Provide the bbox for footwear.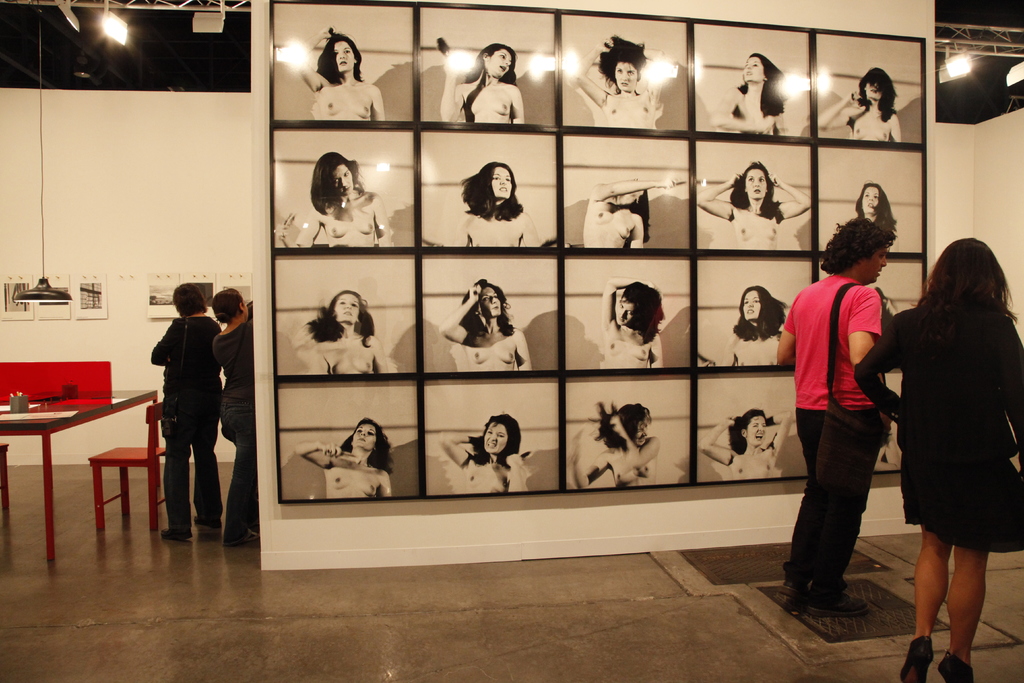
[225, 525, 264, 547].
